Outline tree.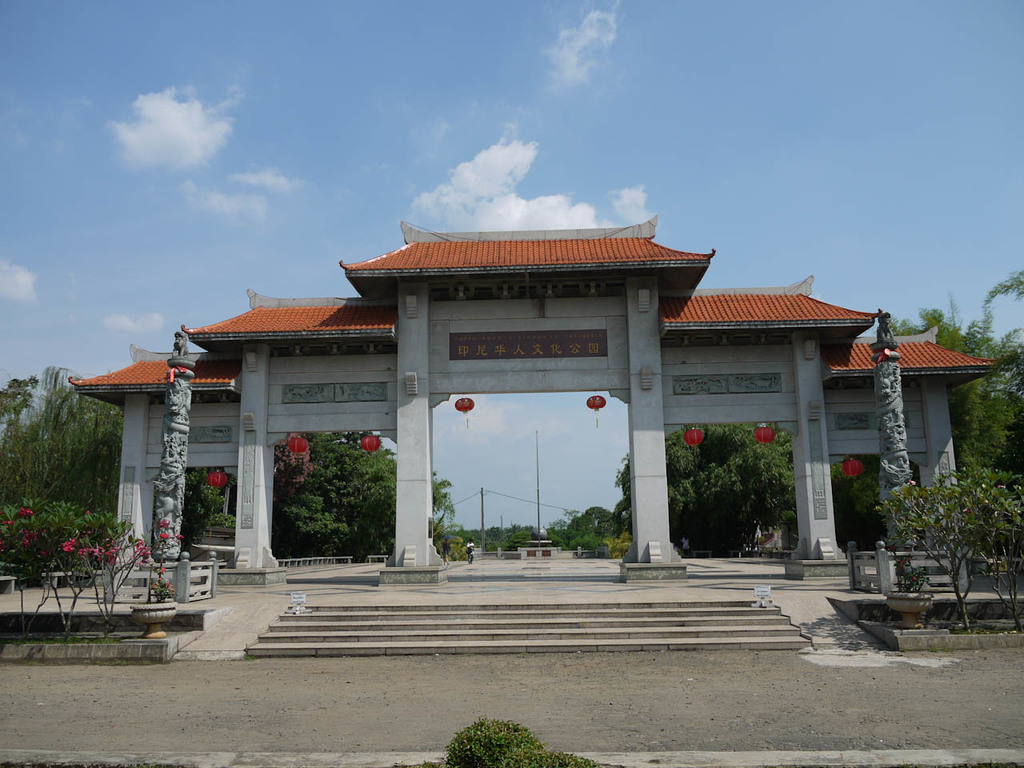
Outline: bbox=(271, 437, 395, 551).
